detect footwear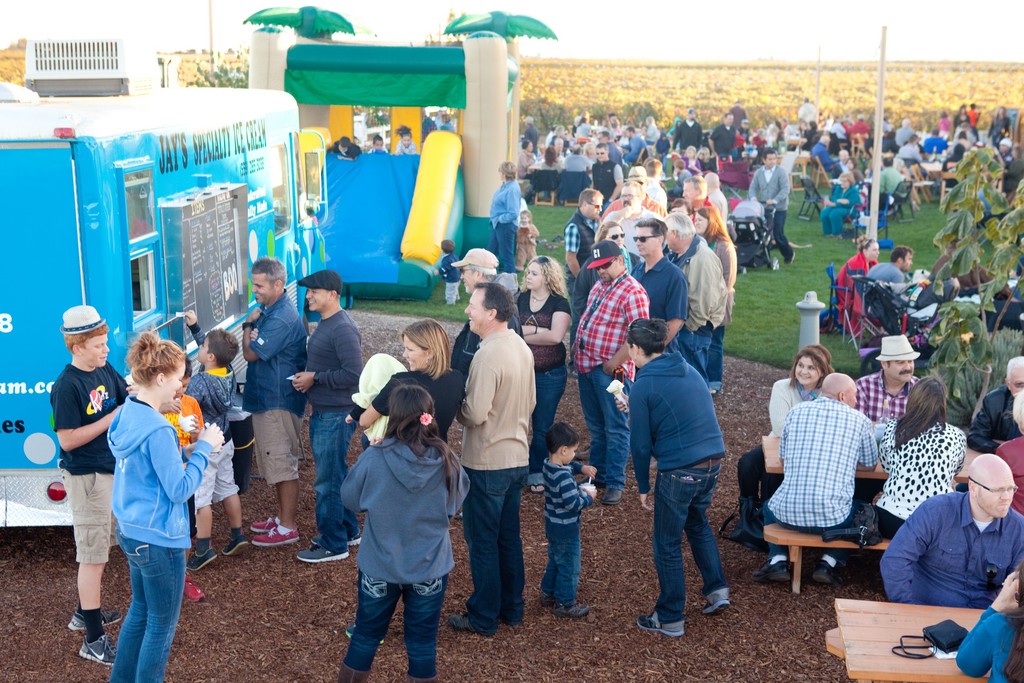
(309, 525, 367, 550)
